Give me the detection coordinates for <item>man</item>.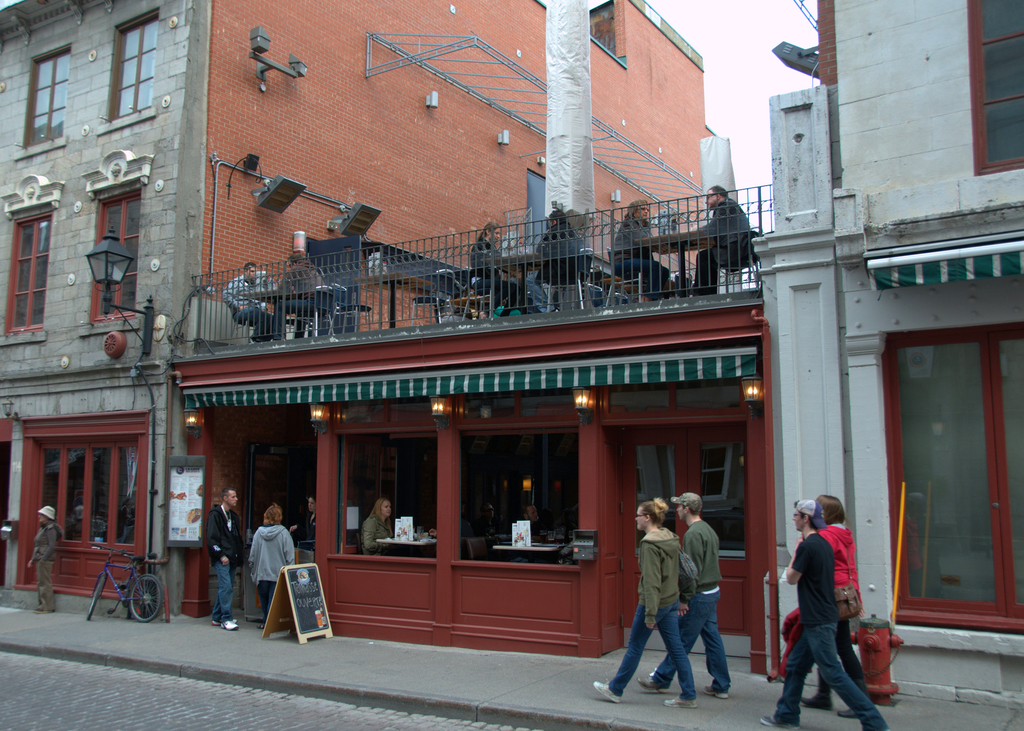
bbox(200, 488, 242, 637).
